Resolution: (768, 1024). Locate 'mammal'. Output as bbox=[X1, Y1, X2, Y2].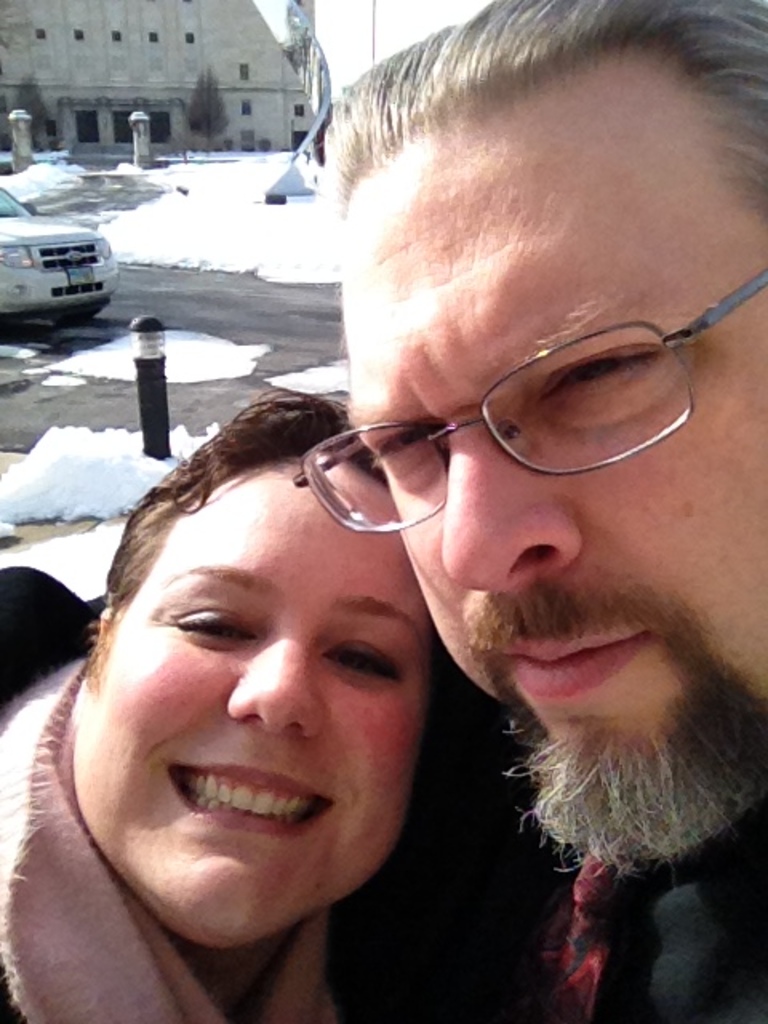
bbox=[286, 0, 767, 982].
